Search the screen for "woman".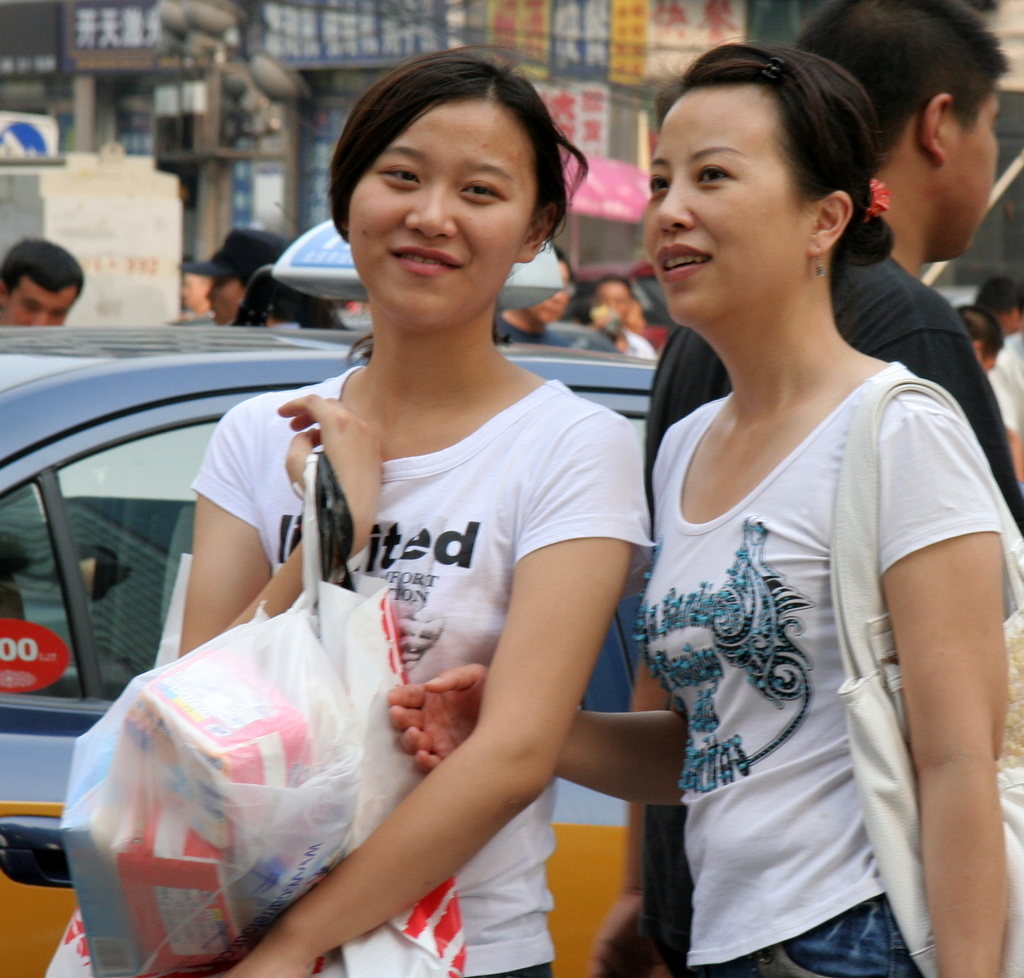
Found at {"left": 575, "top": 25, "right": 1014, "bottom": 952}.
